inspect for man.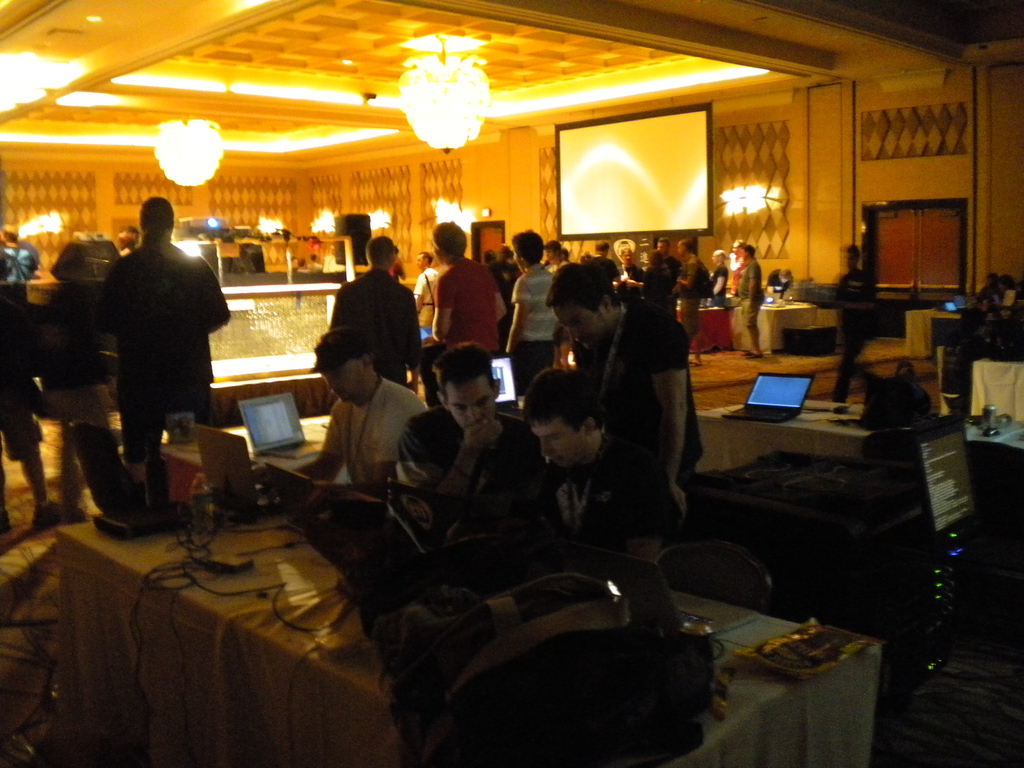
Inspection: BBox(676, 237, 709, 373).
